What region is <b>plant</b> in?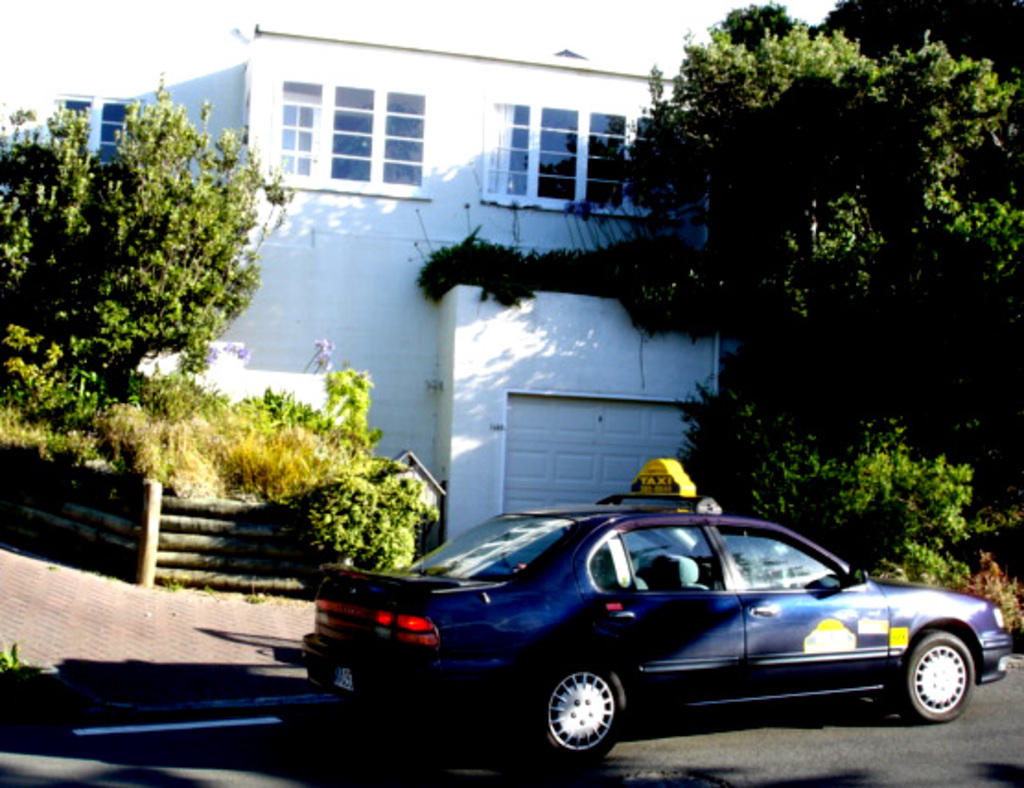
<bbox>401, 199, 753, 342</bbox>.
